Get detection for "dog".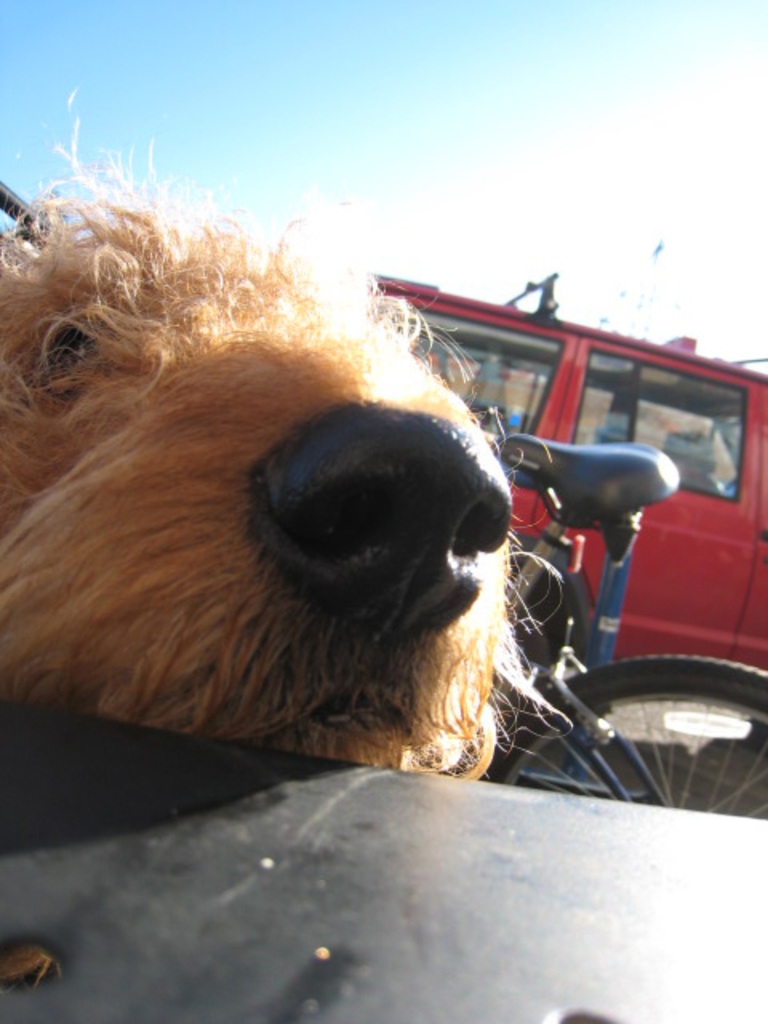
Detection: left=0, top=106, right=555, bottom=782.
